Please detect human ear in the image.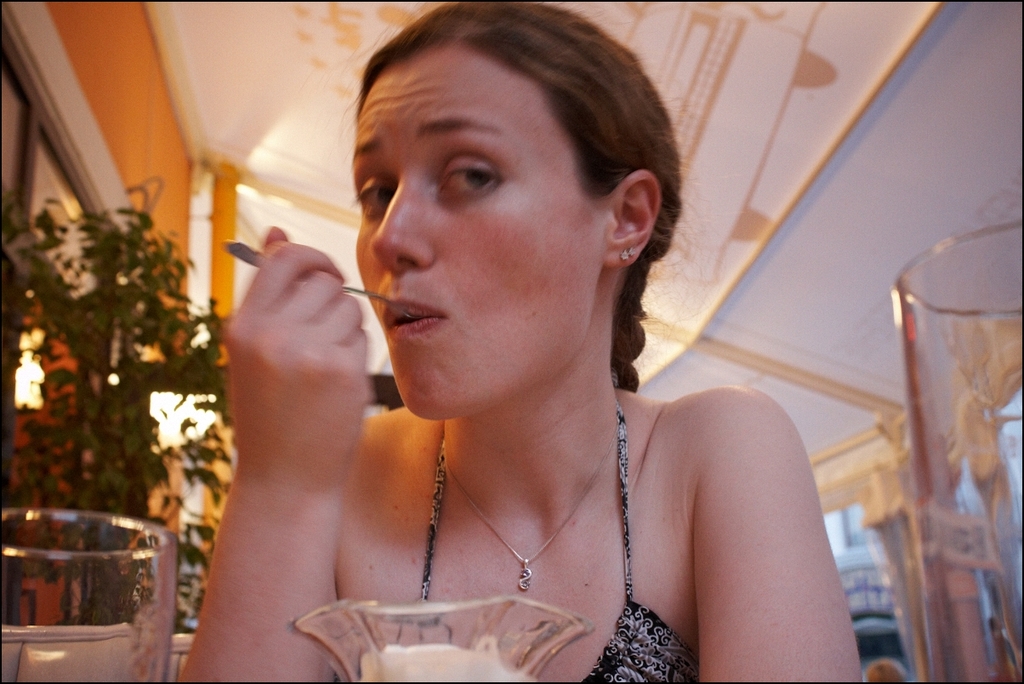
(x1=606, y1=171, x2=660, y2=270).
